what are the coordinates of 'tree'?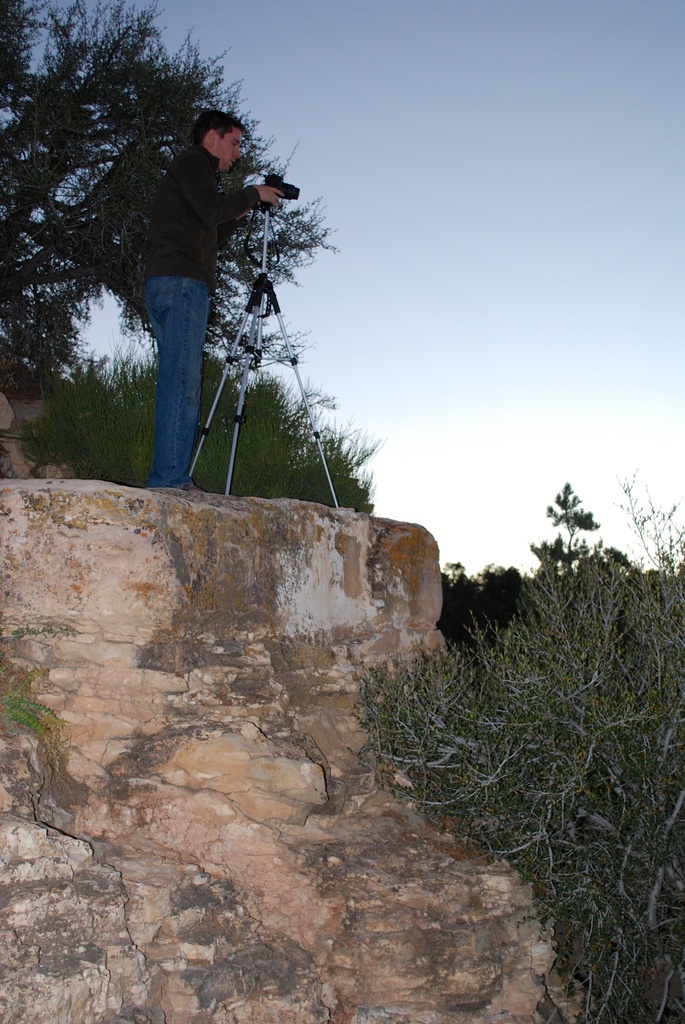
l=530, t=483, r=633, b=588.
